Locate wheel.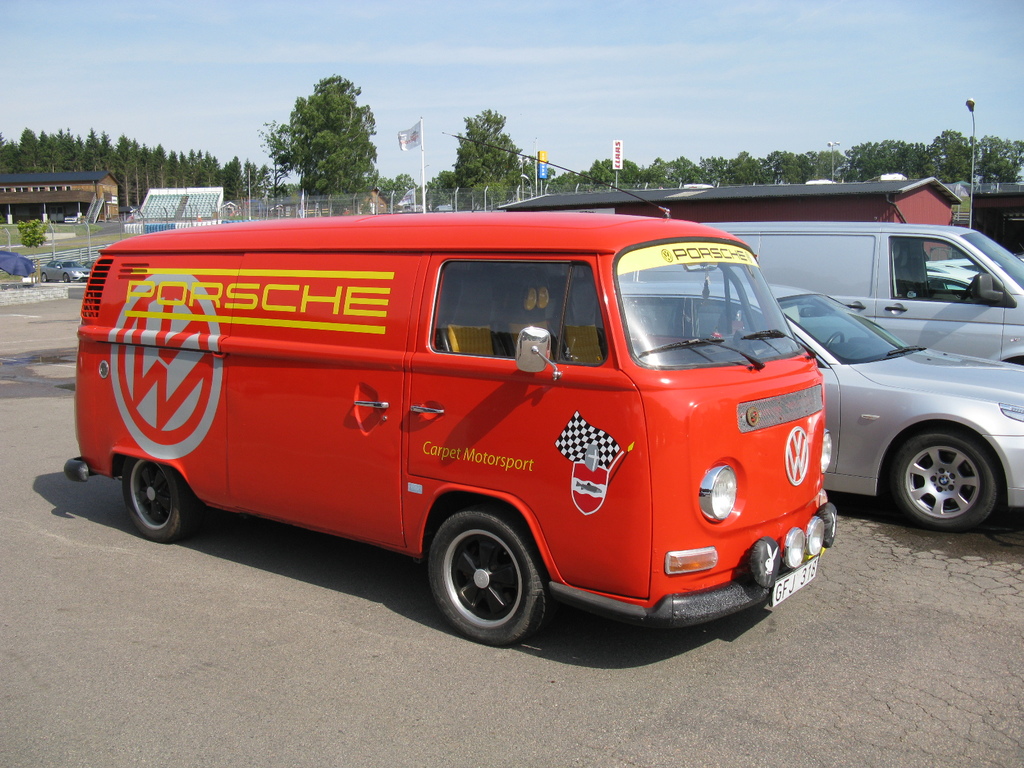
Bounding box: 40,274,47,285.
